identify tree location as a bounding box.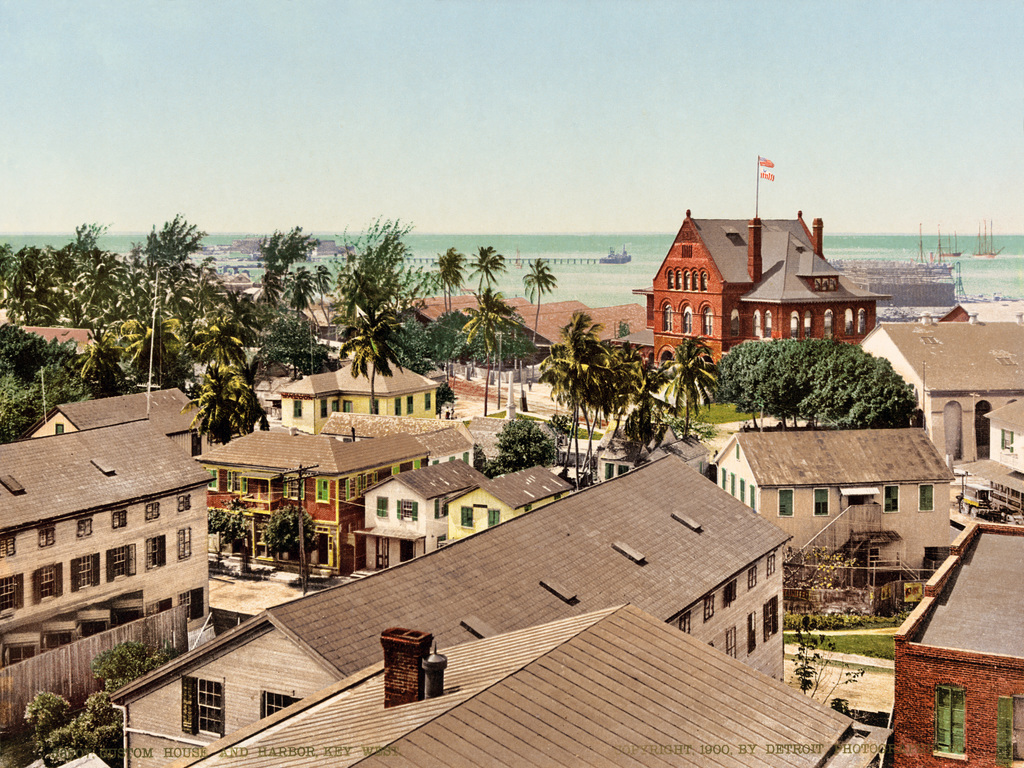
87,635,185,689.
